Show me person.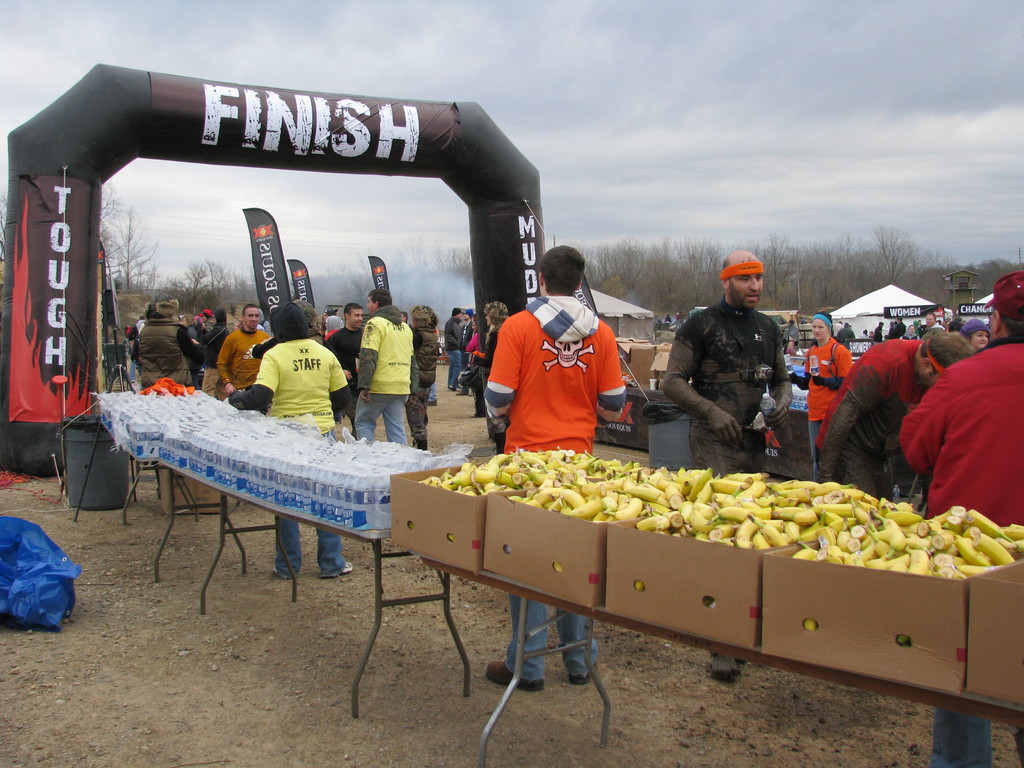
person is here: <box>458,307,486,362</box>.
